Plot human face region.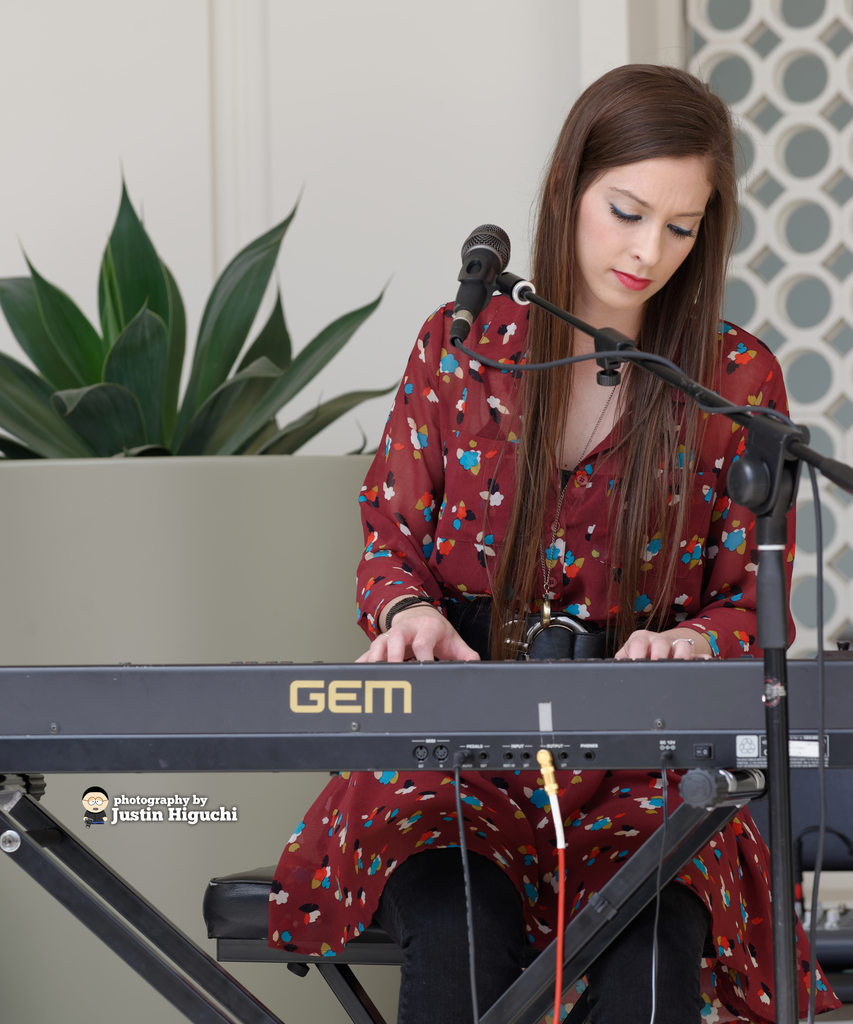
Plotted at [left=575, top=154, right=706, bottom=308].
